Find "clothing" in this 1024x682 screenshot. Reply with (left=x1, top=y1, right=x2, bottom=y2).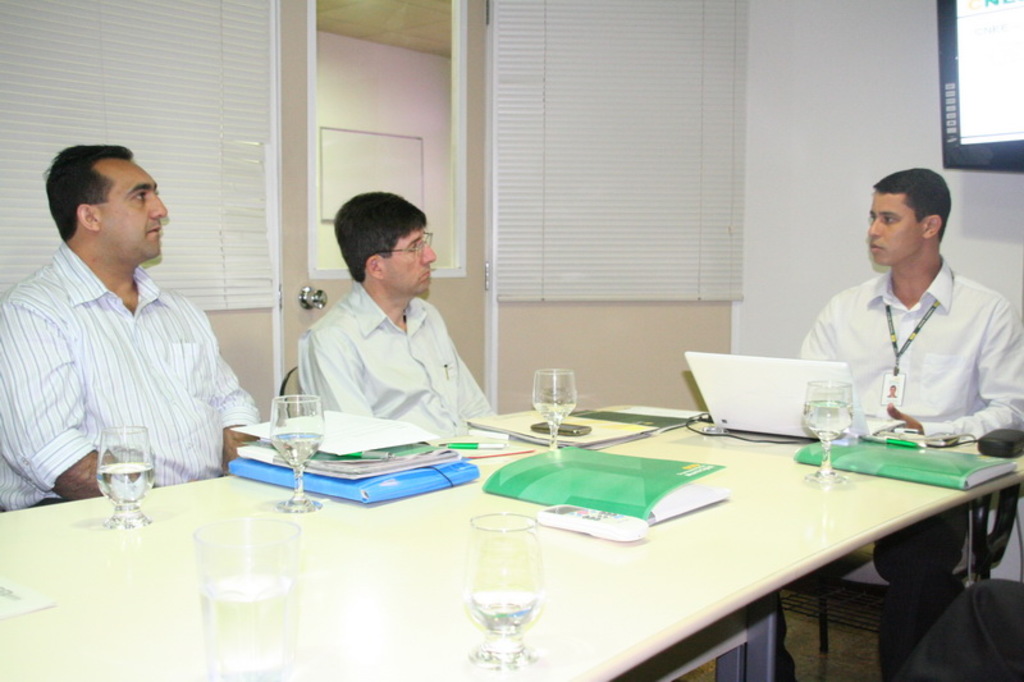
(left=298, top=279, right=503, bottom=440).
